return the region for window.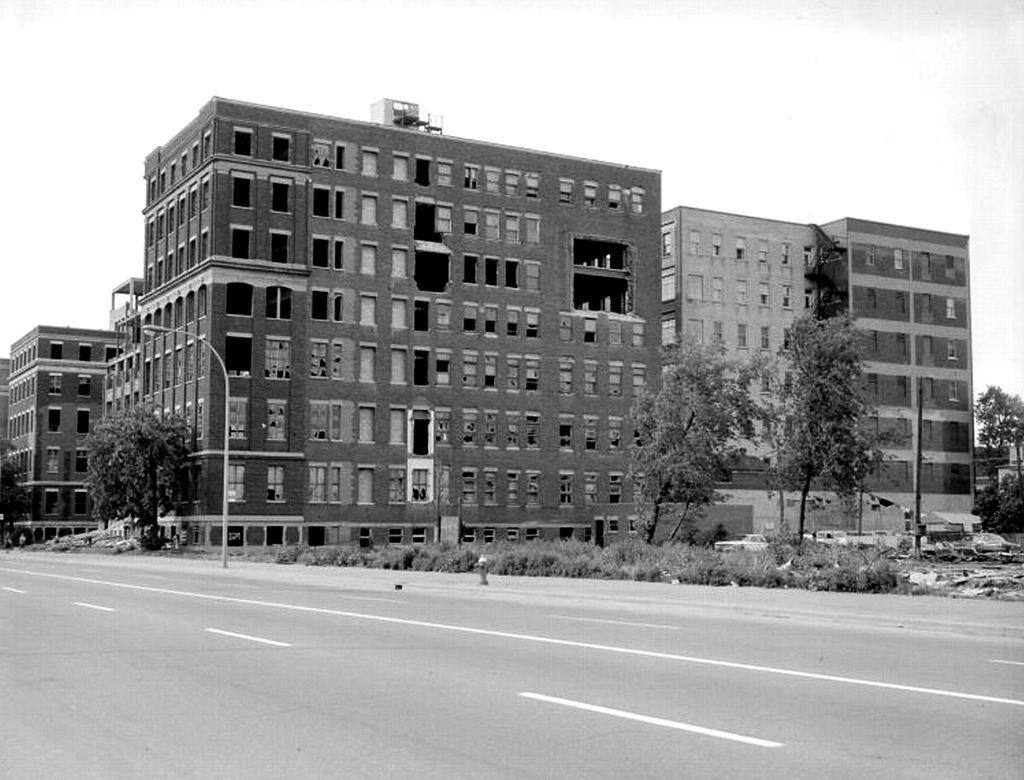
413, 158, 435, 190.
